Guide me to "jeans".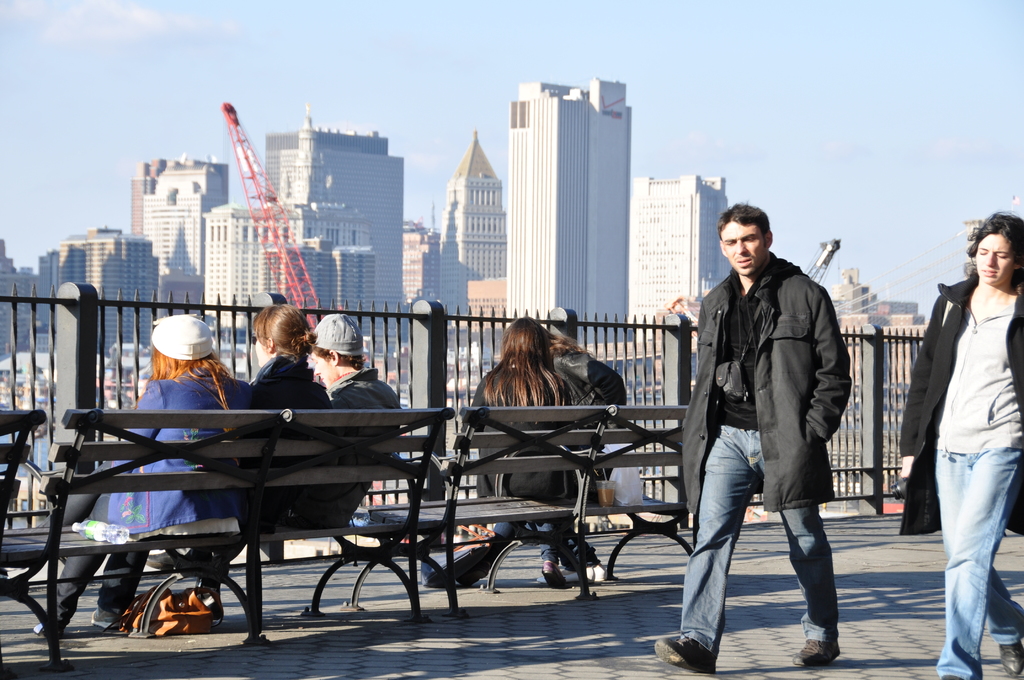
Guidance: locate(700, 421, 840, 651).
